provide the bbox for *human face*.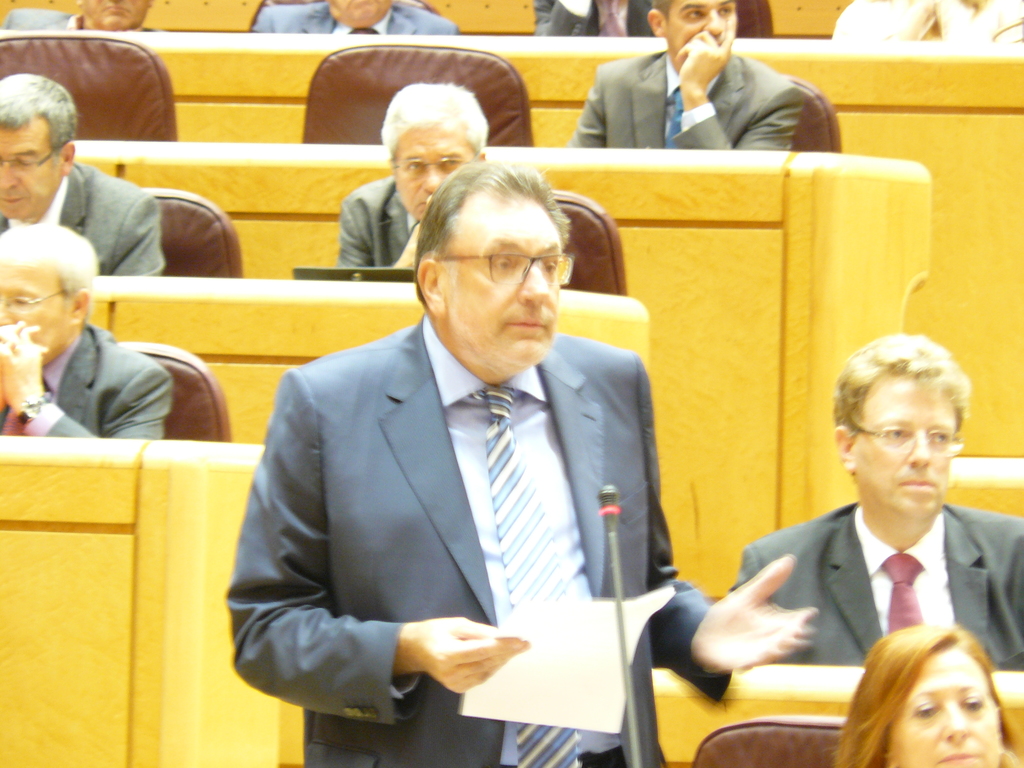
<bbox>87, 0, 145, 26</bbox>.
